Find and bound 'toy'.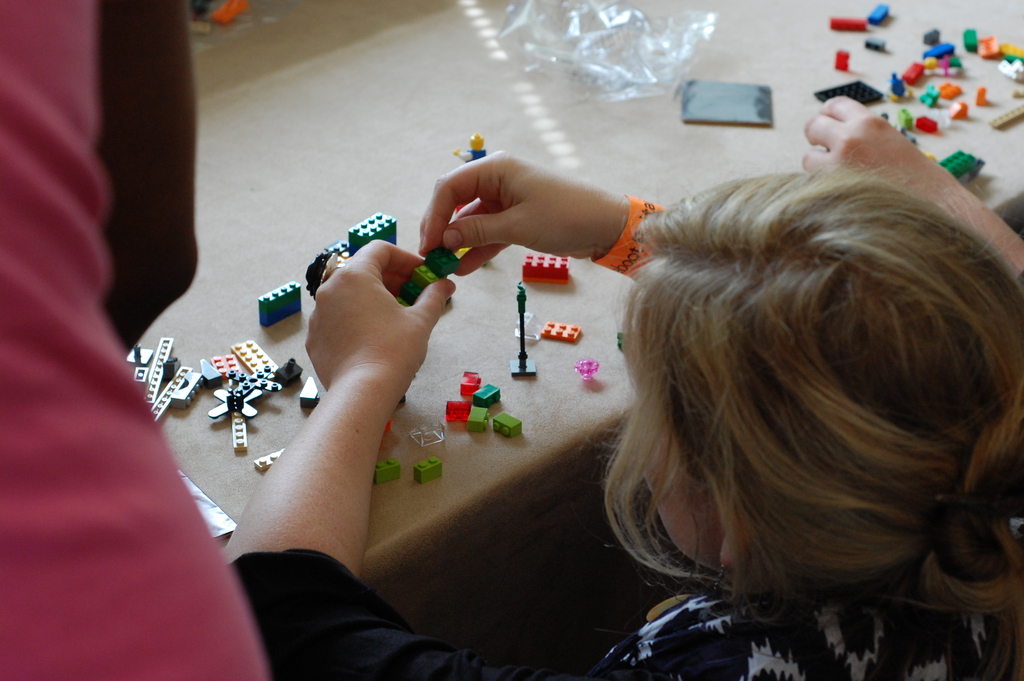
Bound: BBox(362, 456, 405, 480).
